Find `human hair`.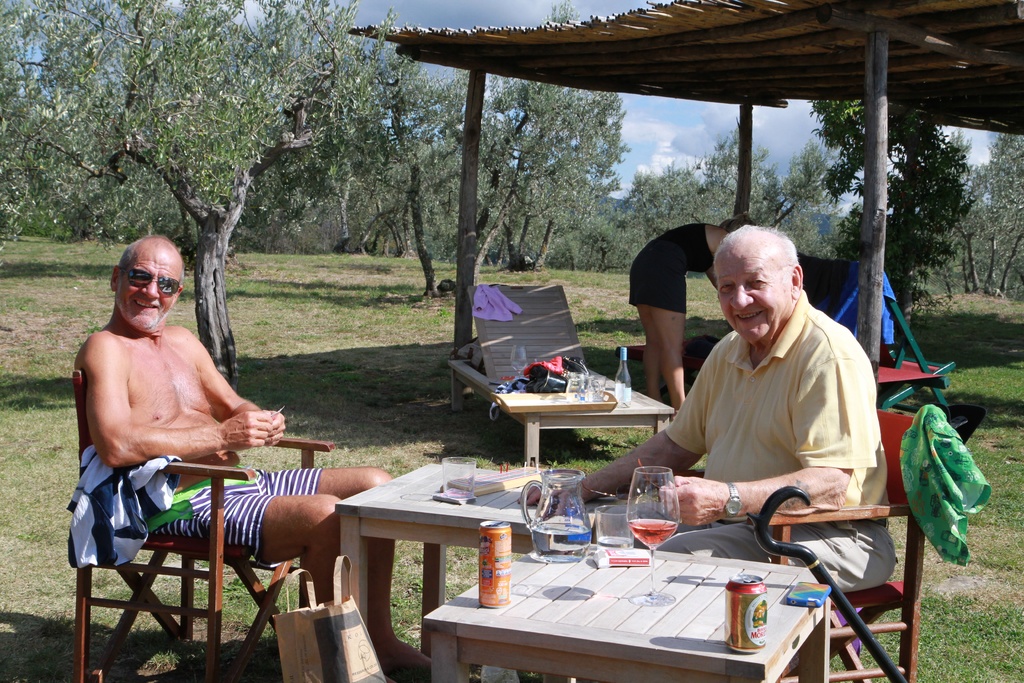
select_region(113, 240, 184, 302).
